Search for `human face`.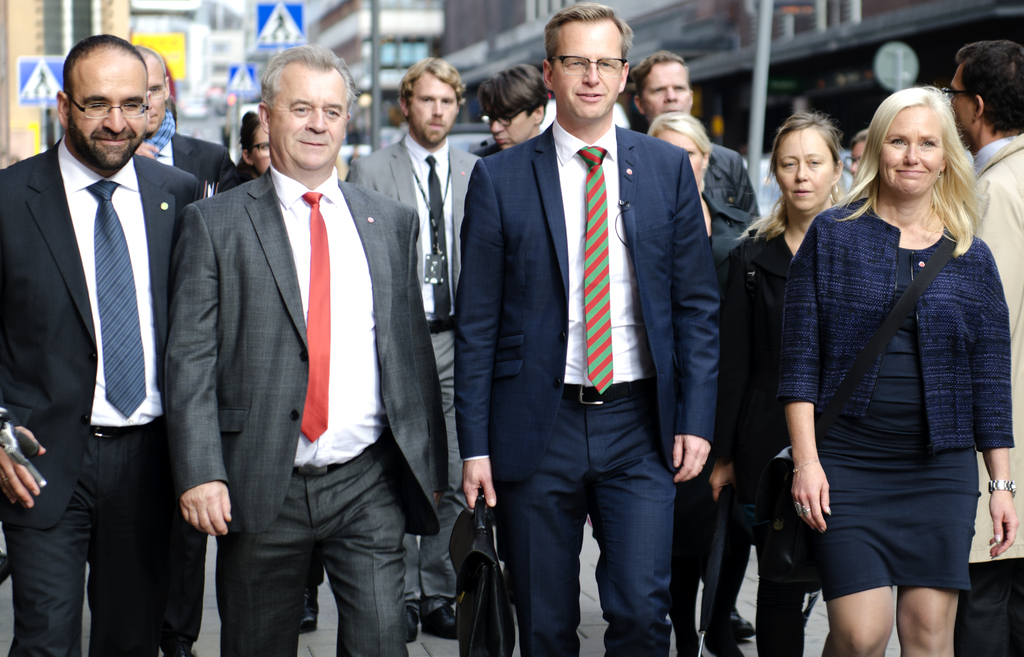
Found at 65,51,141,170.
